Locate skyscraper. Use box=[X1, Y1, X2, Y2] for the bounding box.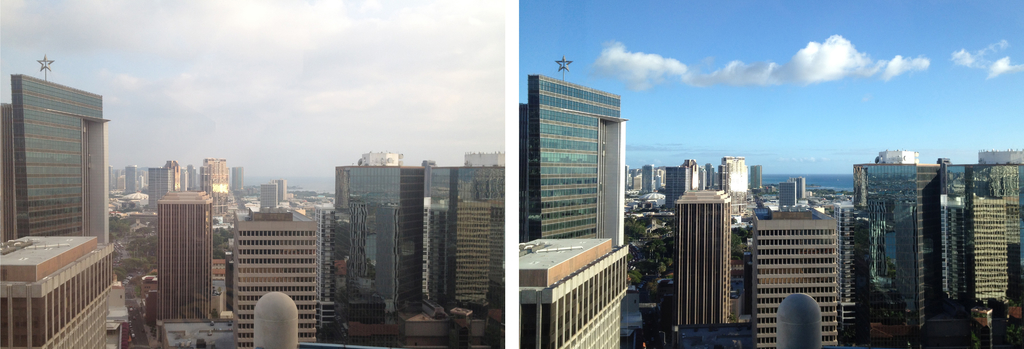
box=[329, 156, 431, 323].
